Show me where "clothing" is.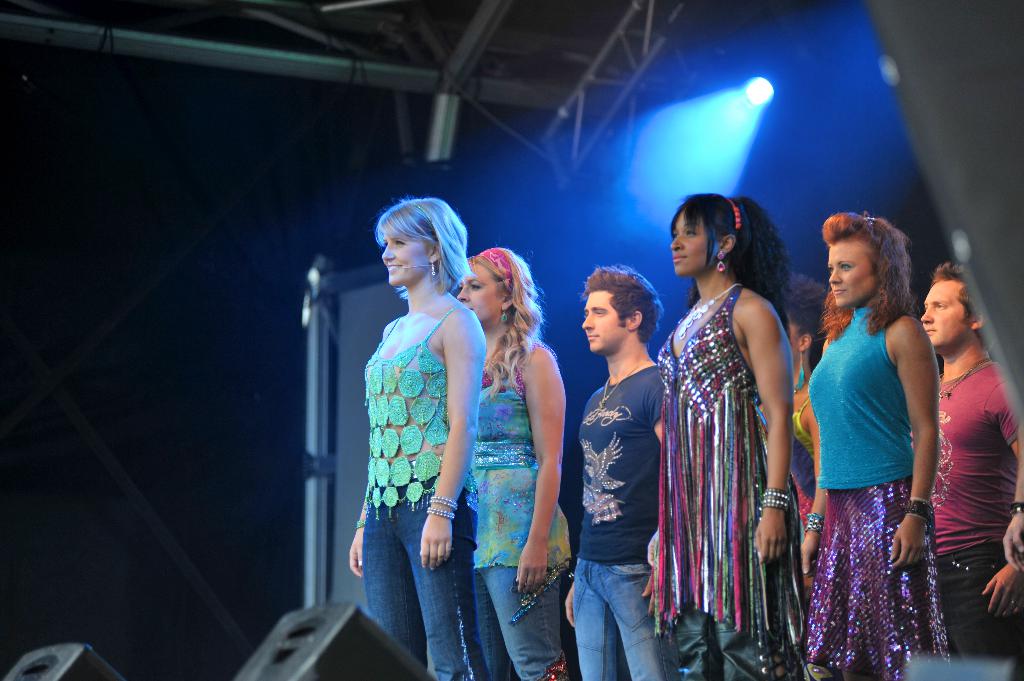
"clothing" is at 822:473:959:680.
